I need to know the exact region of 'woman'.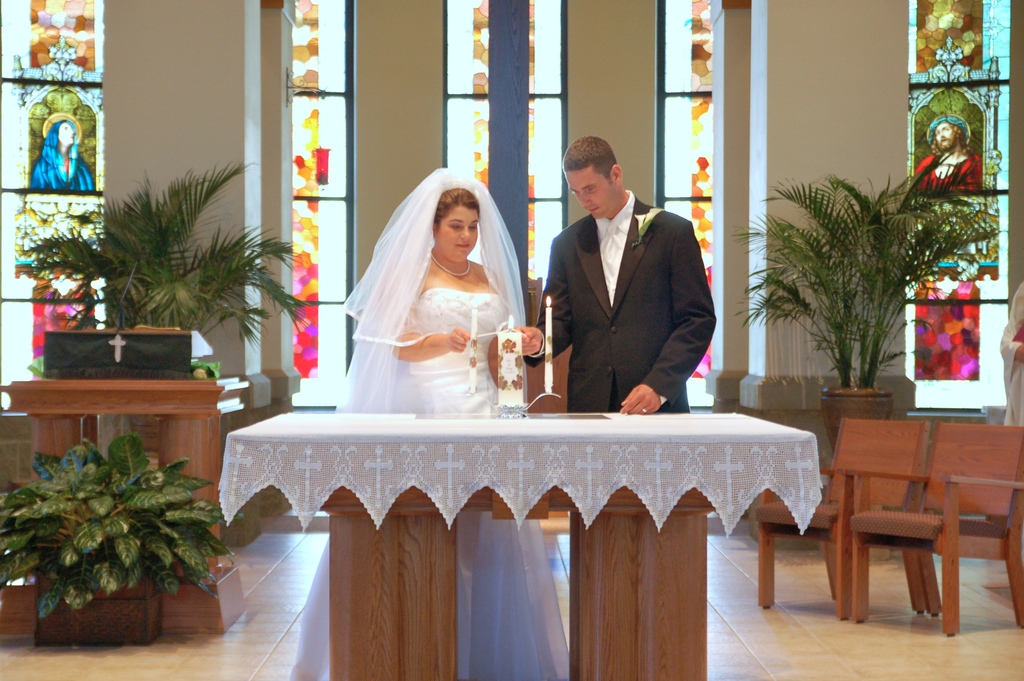
Region: left=313, top=174, right=556, bottom=425.
